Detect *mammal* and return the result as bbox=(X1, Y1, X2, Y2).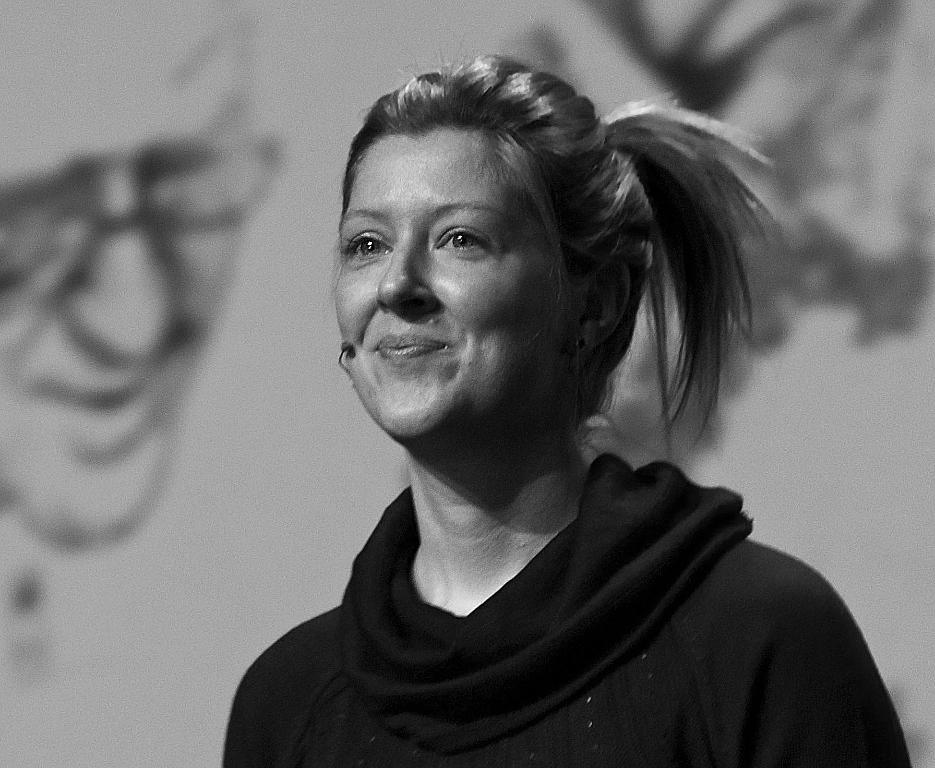
bbox=(219, 34, 906, 767).
